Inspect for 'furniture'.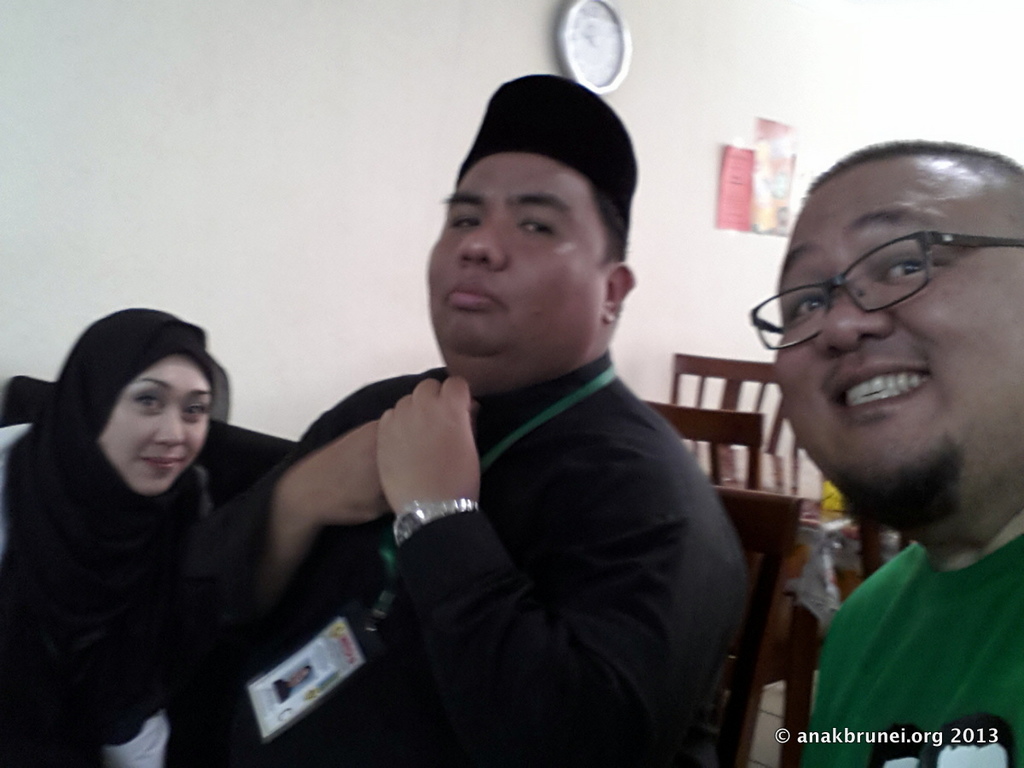
Inspection: region(673, 352, 792, 456).
